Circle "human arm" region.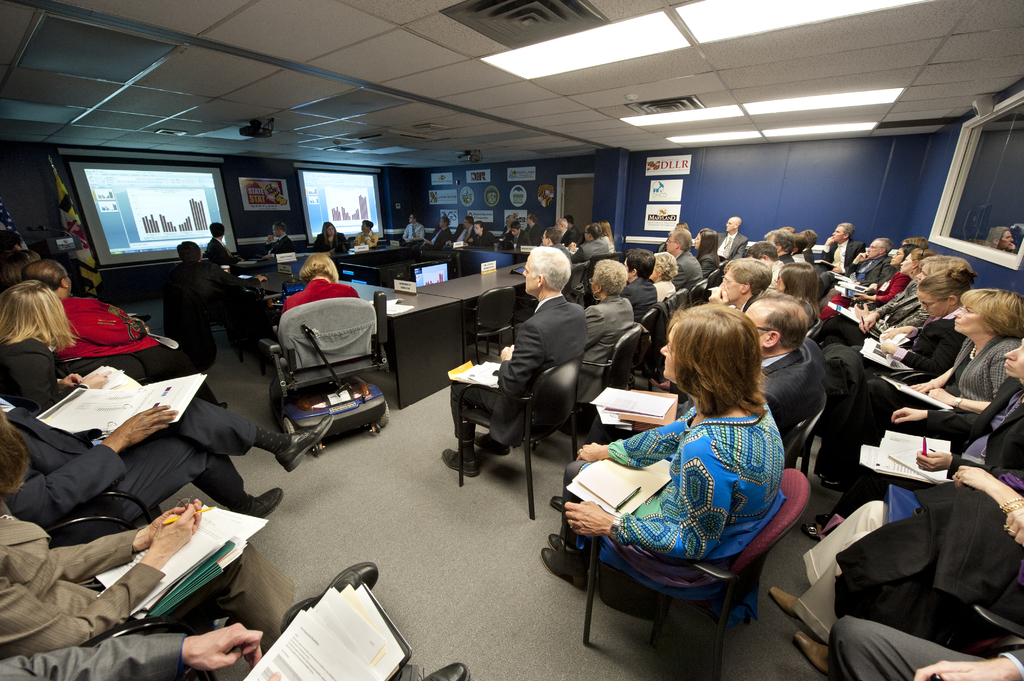
Region: bbox=[397, 225, 408, 241].
